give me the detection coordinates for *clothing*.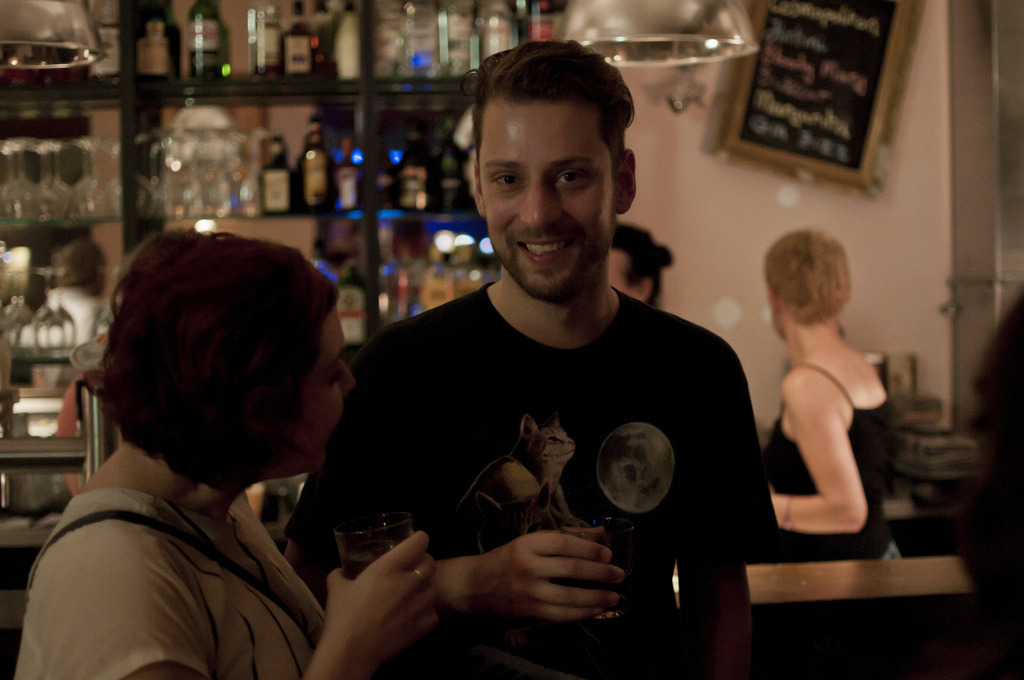
13:487:336:679.
